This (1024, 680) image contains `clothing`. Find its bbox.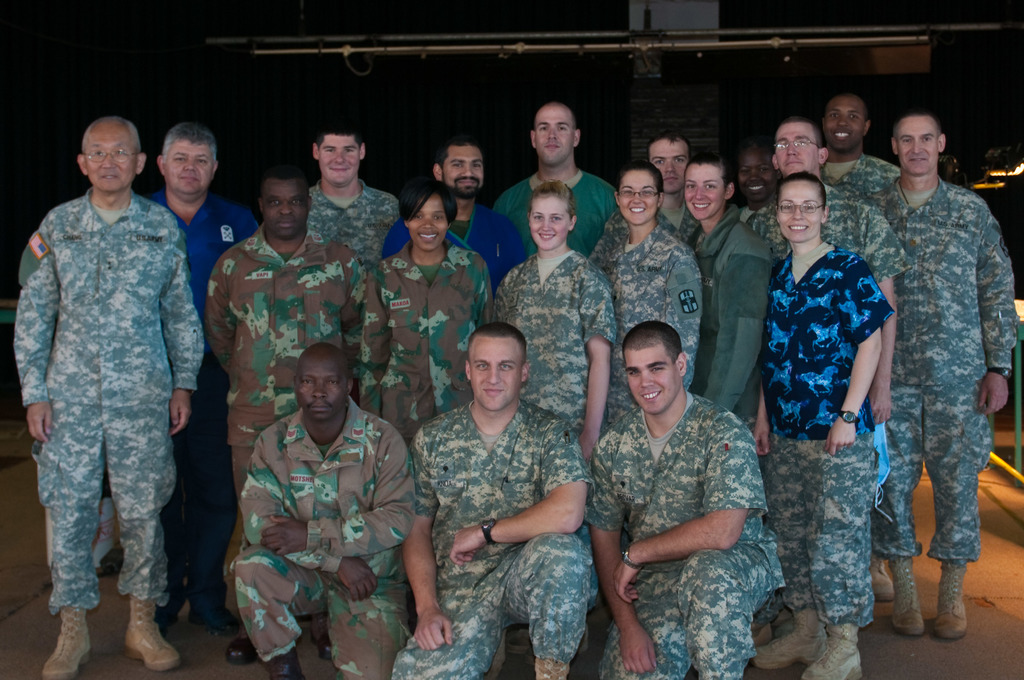
locate(13, 138, 207, 631).
